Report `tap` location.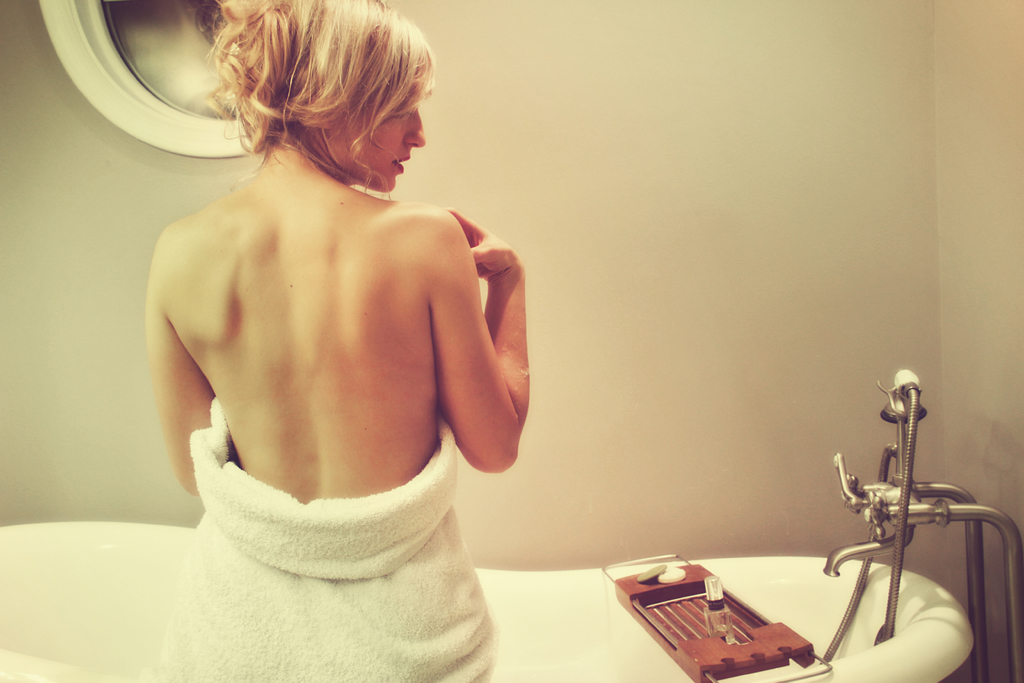
Report: box=[823, 519, 913, 582].
